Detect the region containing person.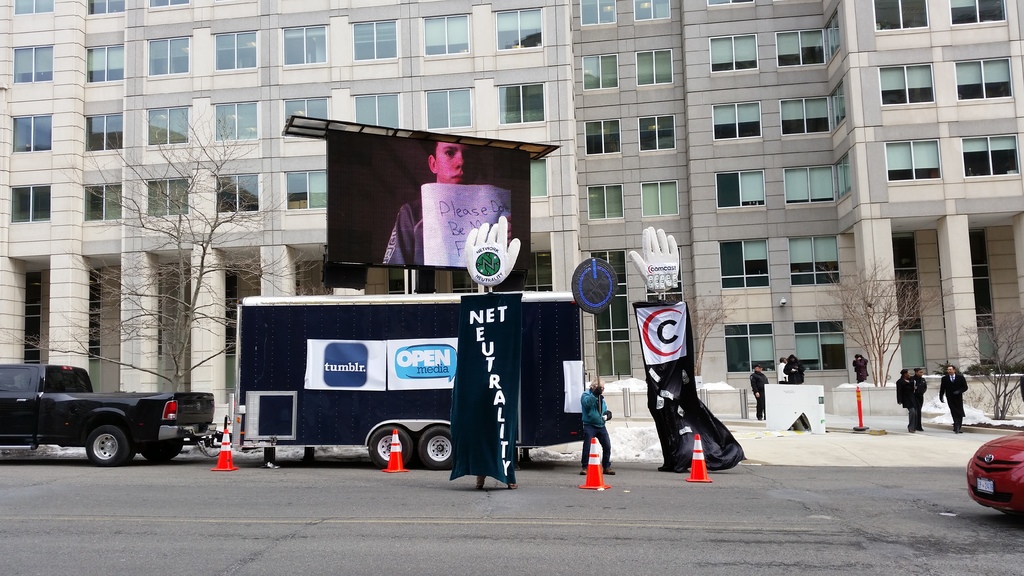
{"left": 383, "top": 141, "right": 513, "bottom": 268}.
